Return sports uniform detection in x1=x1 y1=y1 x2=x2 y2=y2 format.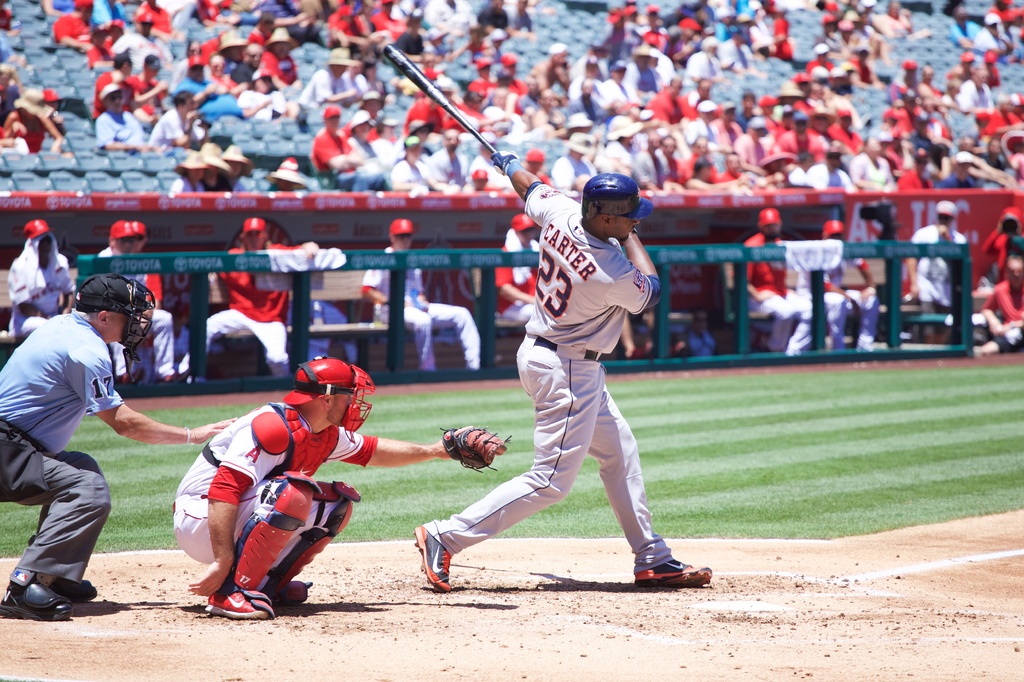
x1=733 y1=233 x2=856 y2=359.
